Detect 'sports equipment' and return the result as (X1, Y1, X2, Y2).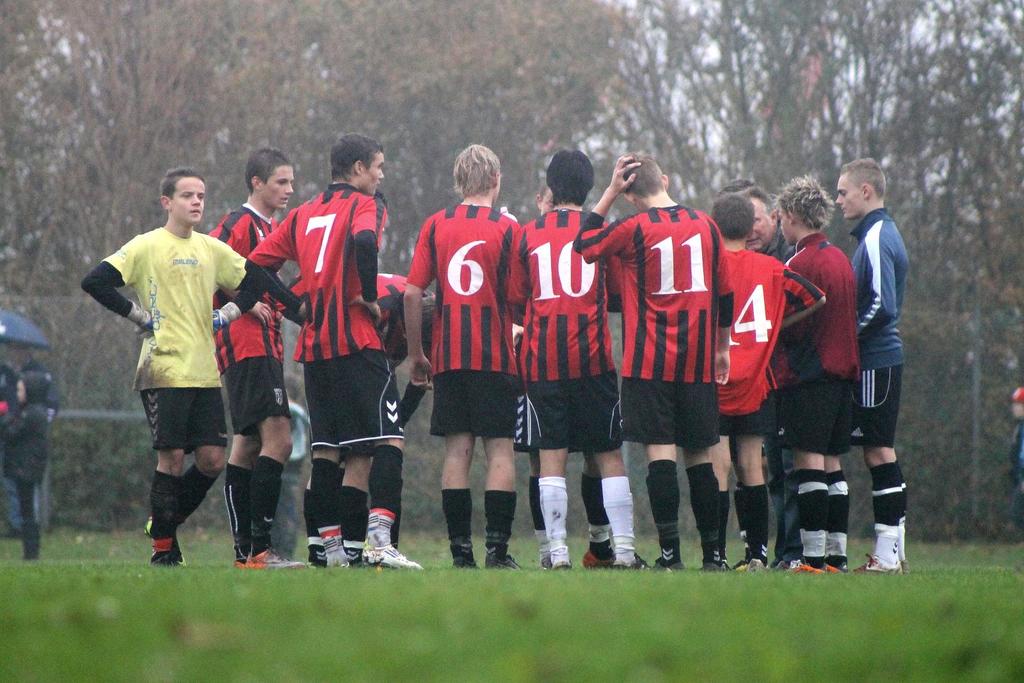
(211, 301, 243, 339).
